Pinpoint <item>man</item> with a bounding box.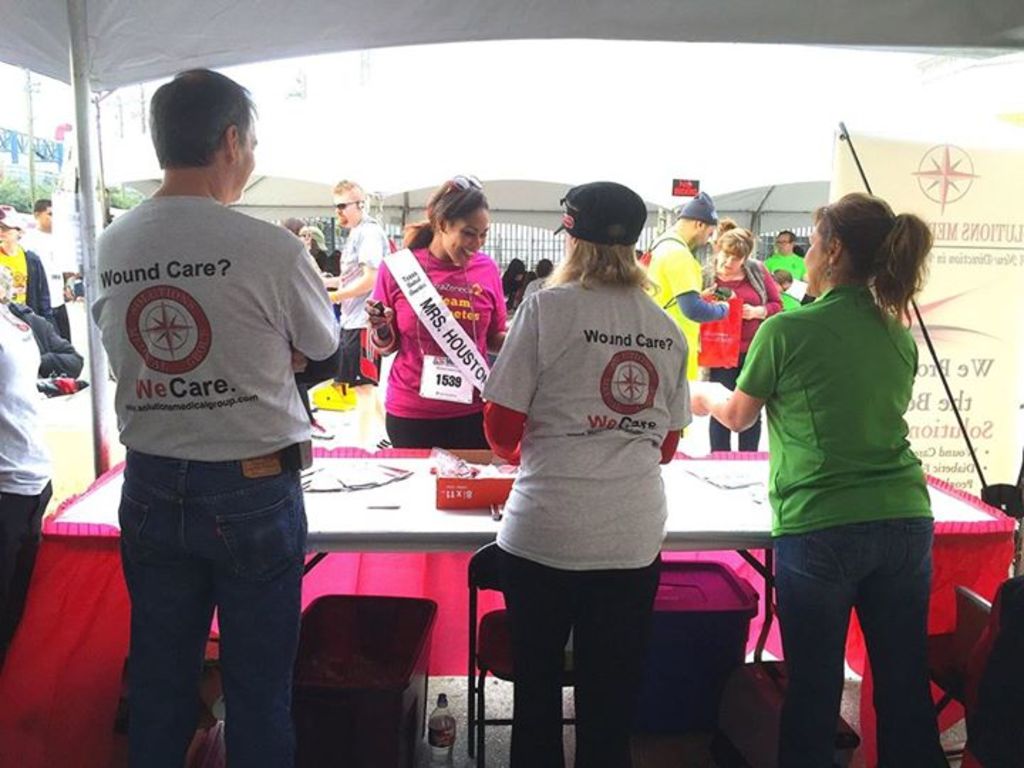
left=28, top=198, right=71, bottom=341.
